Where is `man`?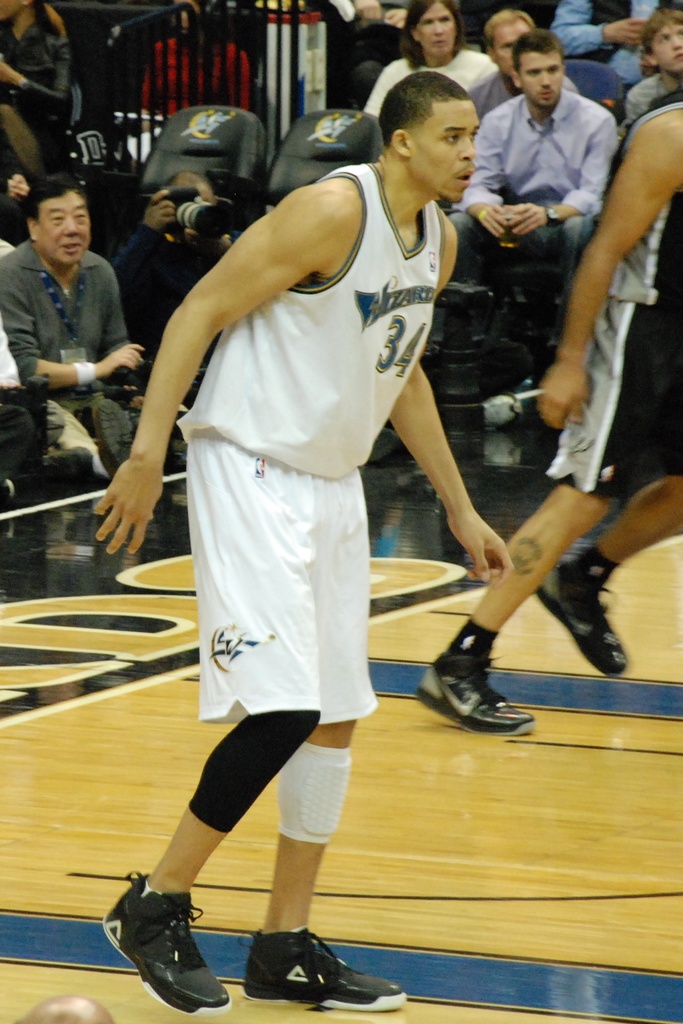
0/169/183/543.
